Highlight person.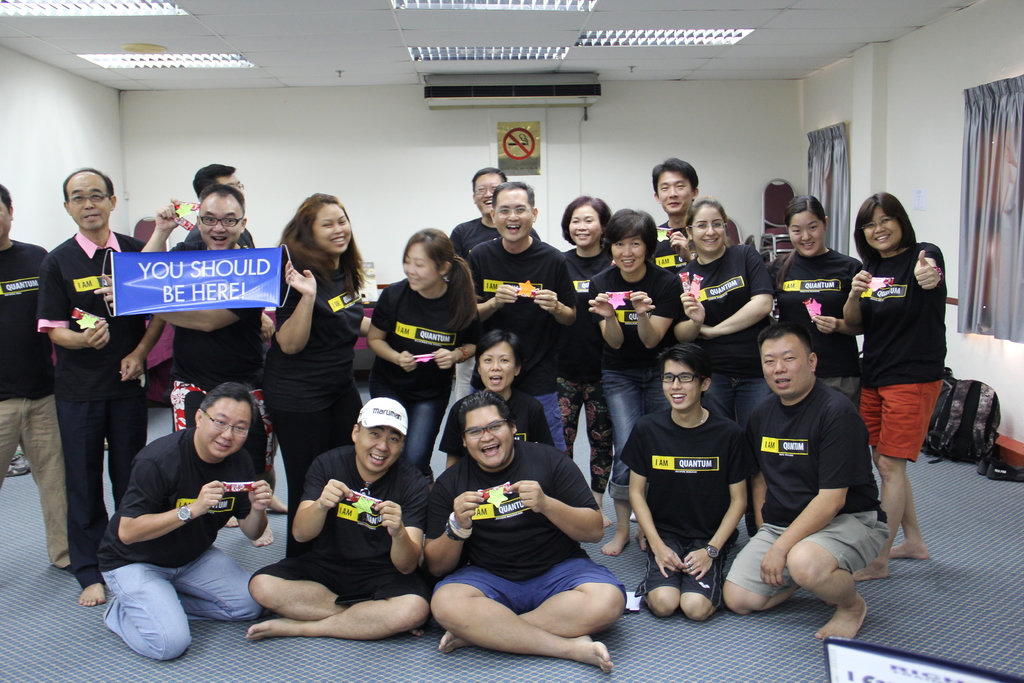
Highlighted region: x1=0, y1=185, x2=73, y2=576.
